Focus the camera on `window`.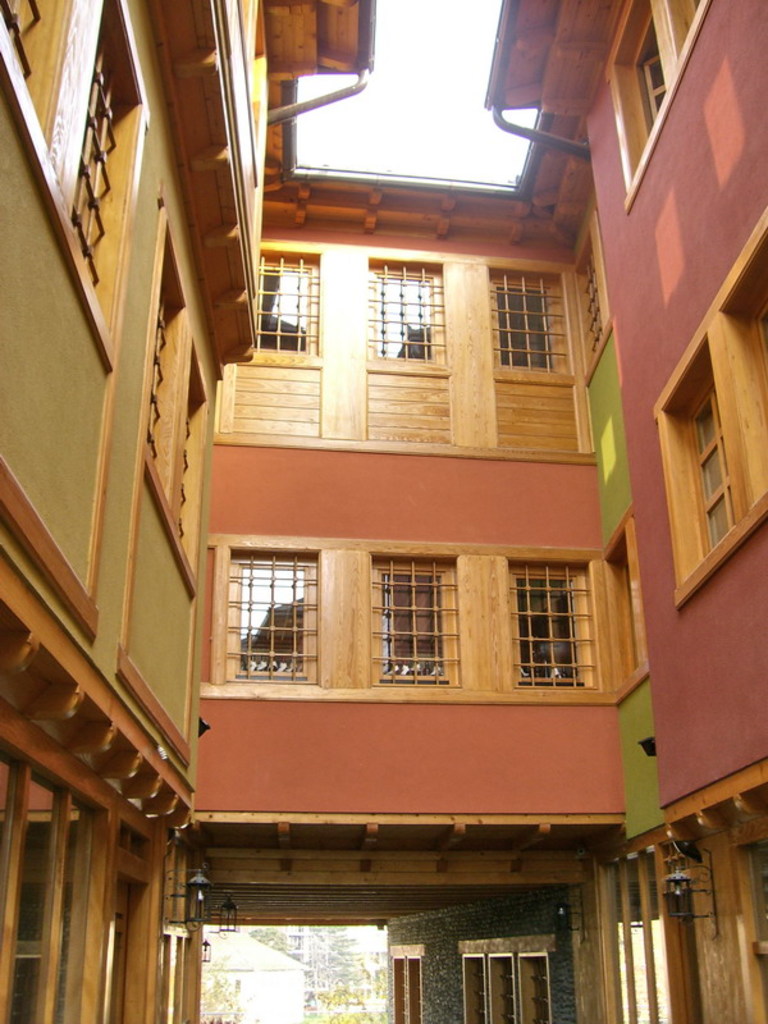
Focus region: 490:270:577:374.
